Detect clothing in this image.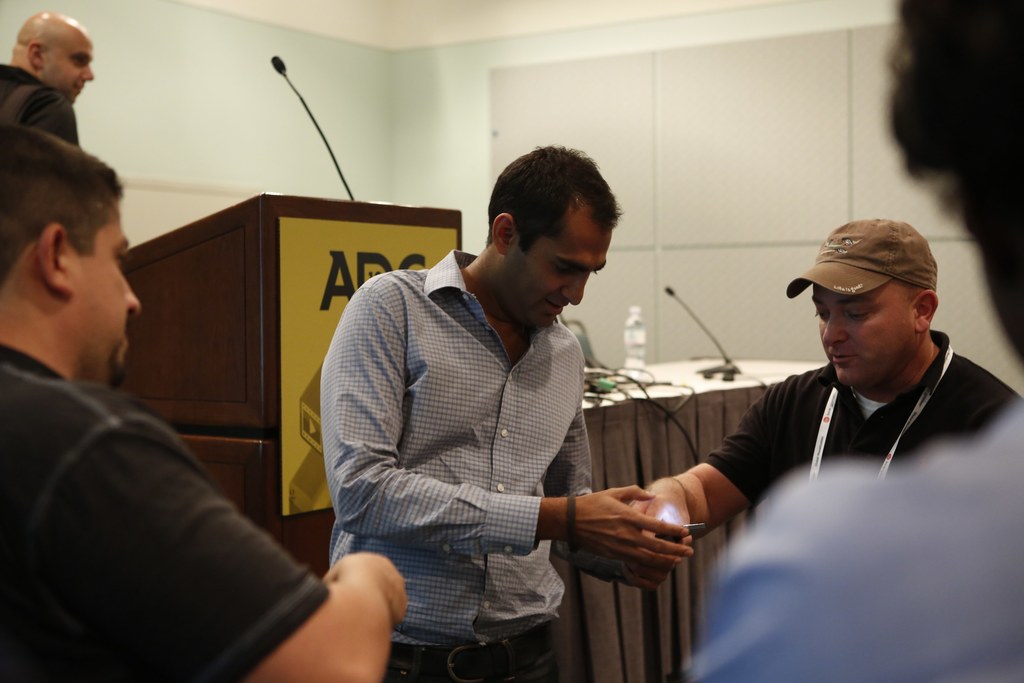
Detection: (0, 259, 306, 671).
